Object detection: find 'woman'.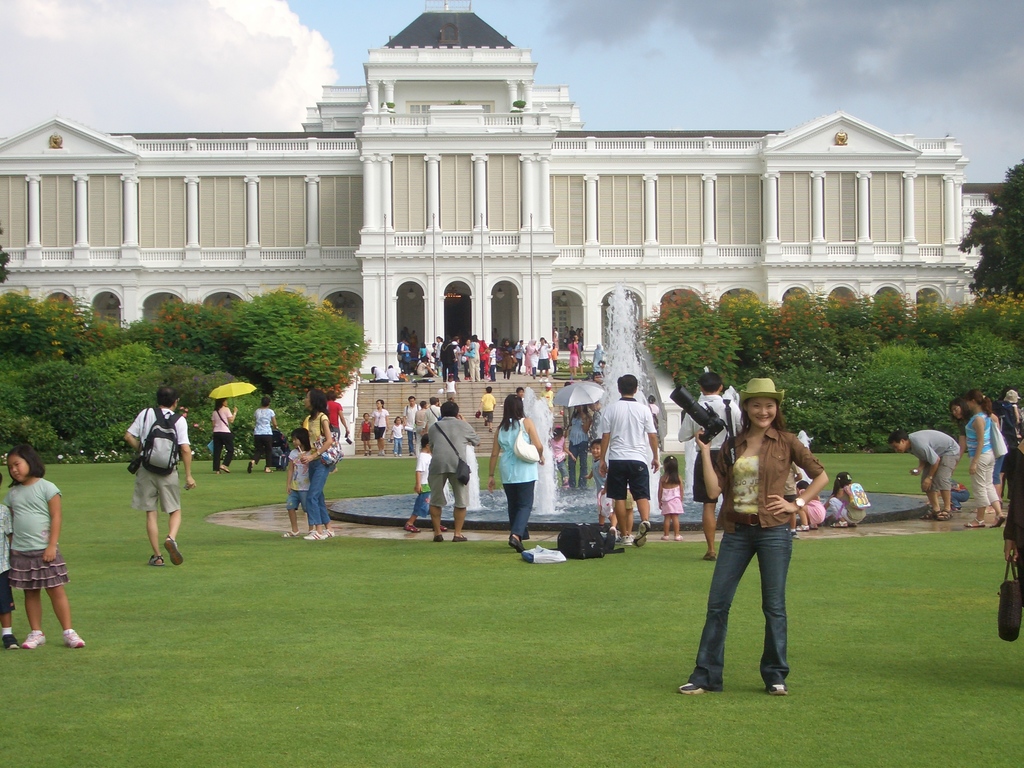
Rect(959, 387, 1007, 530).
